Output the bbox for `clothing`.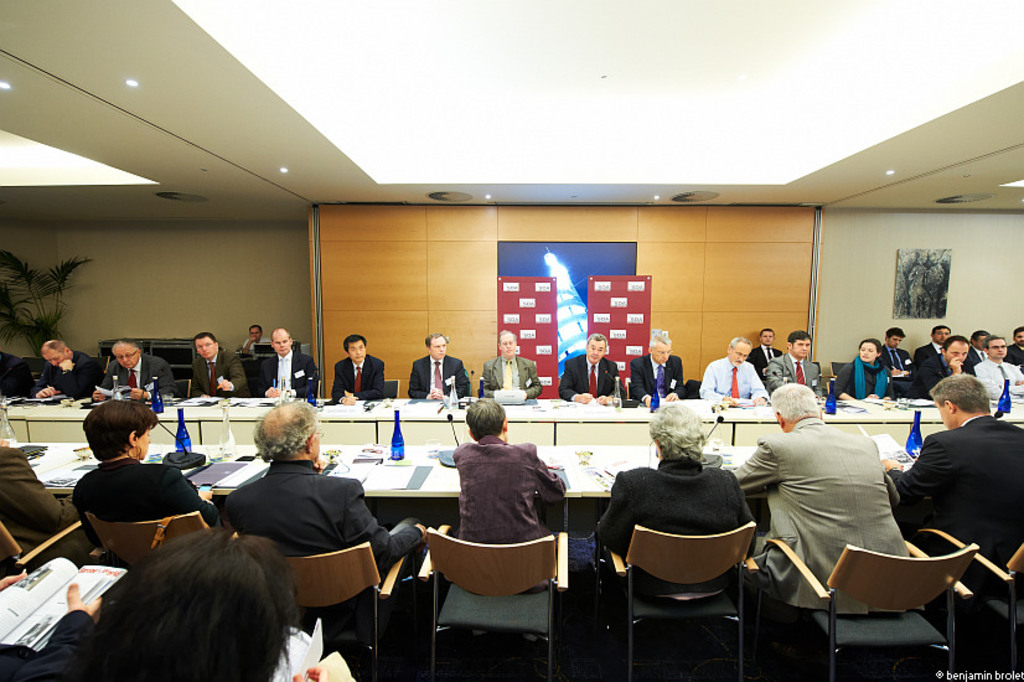
x1=963, y1=346, x2=984, y2=376.
